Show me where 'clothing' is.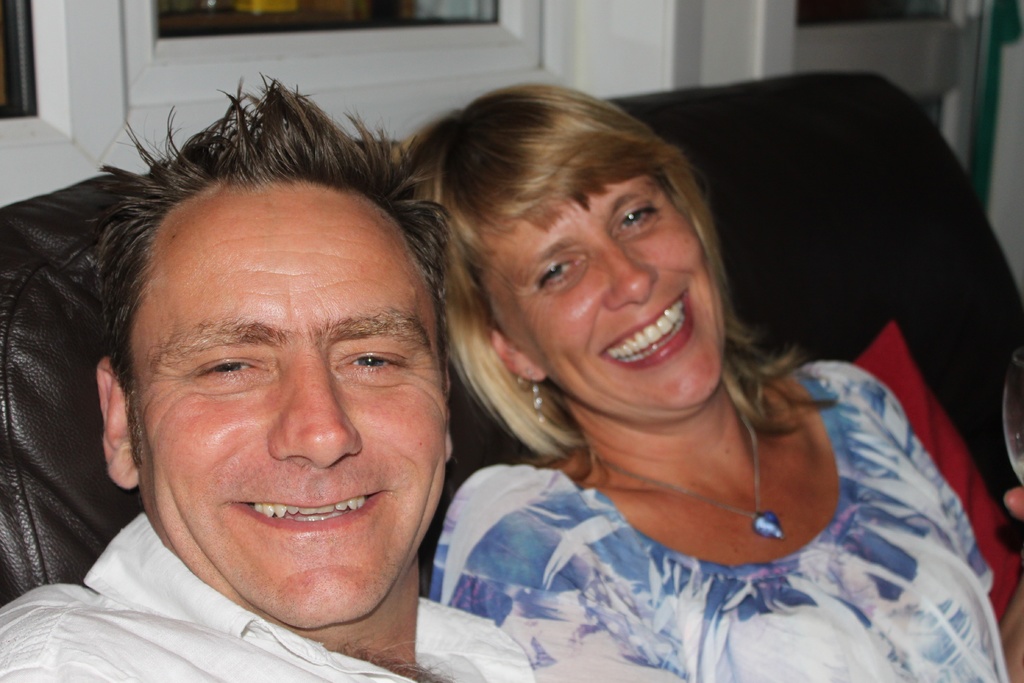
'clothing' is at x1=0 y1=509 x2=531 y2=682.
